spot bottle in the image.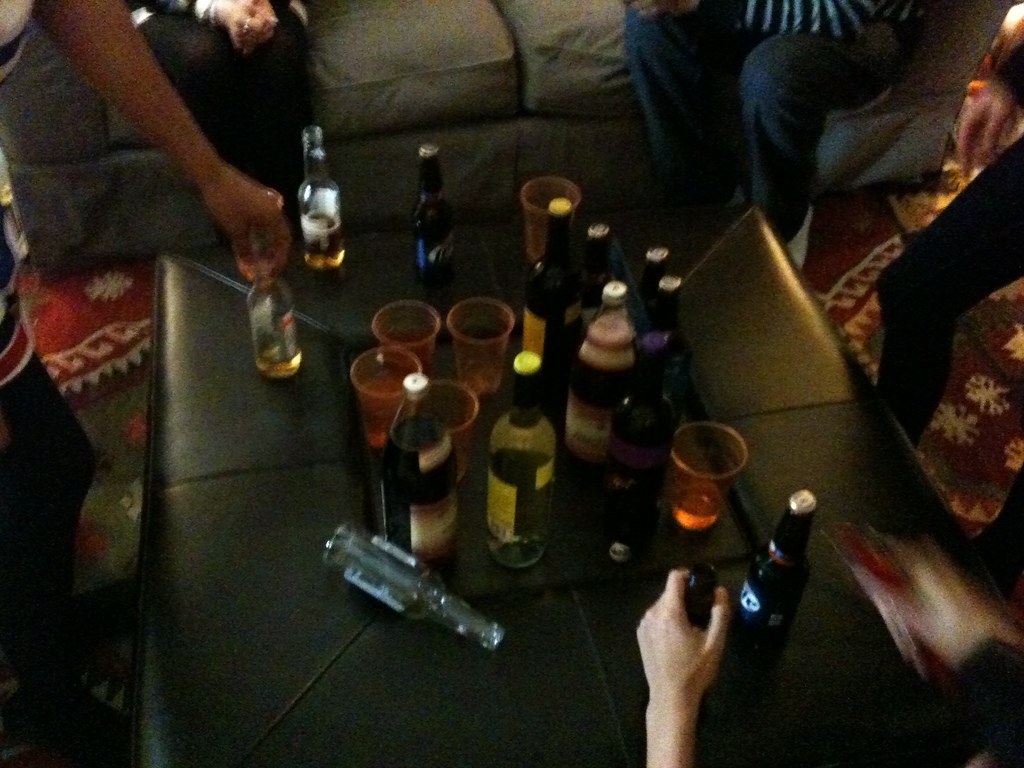
bottle found at <region>573, 221, 614, 333</region>.
